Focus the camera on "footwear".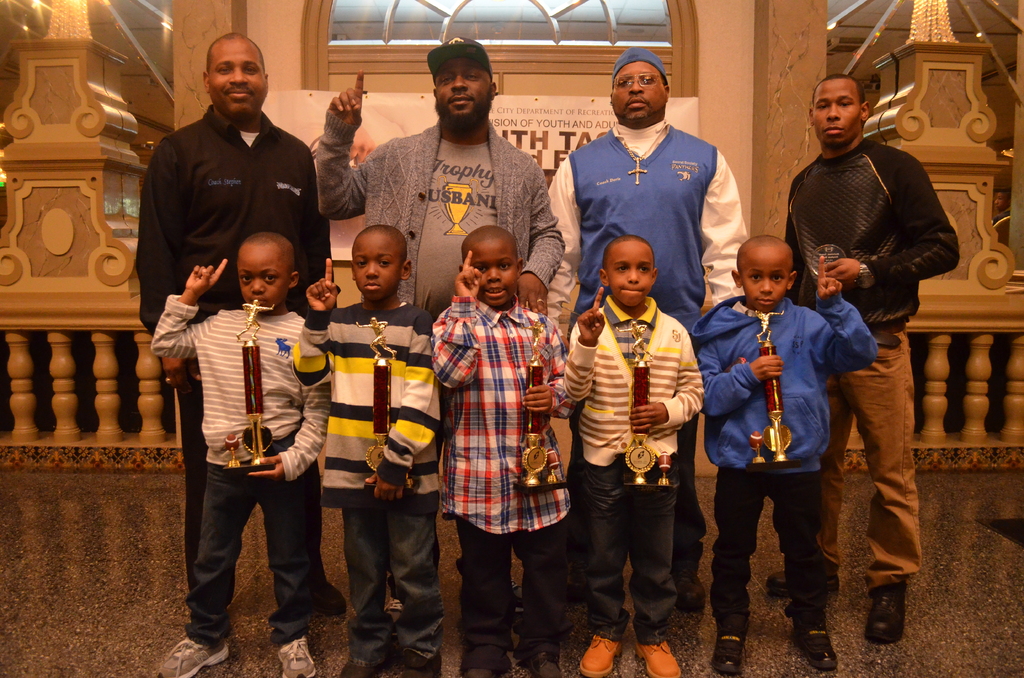
Focus region: pyautogui.locateOnScreen(577, 629, 625, 677).
